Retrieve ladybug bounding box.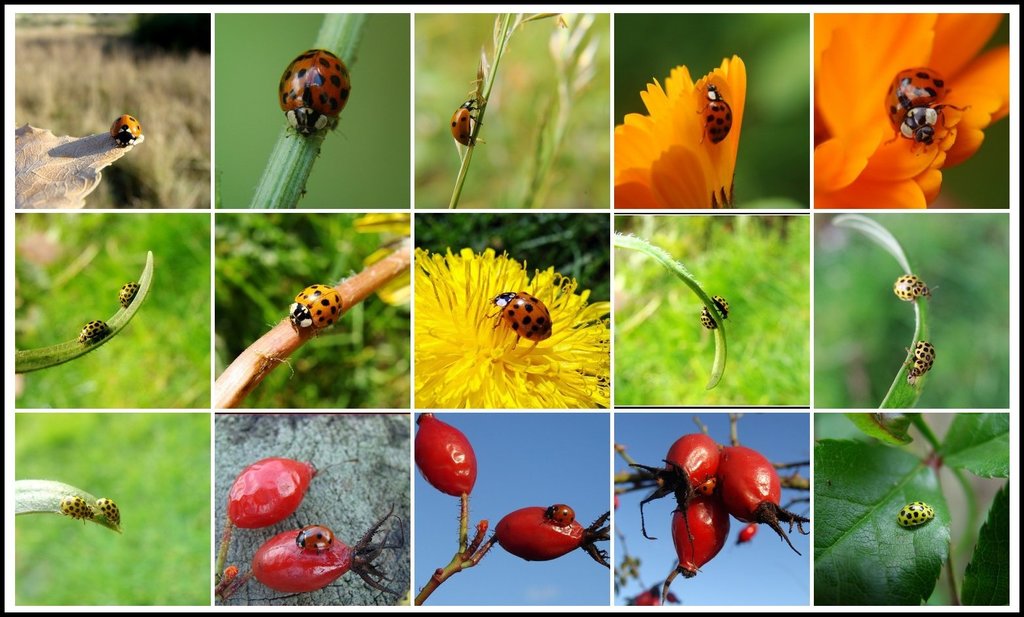
Bounding box: (79,317,111,350).
